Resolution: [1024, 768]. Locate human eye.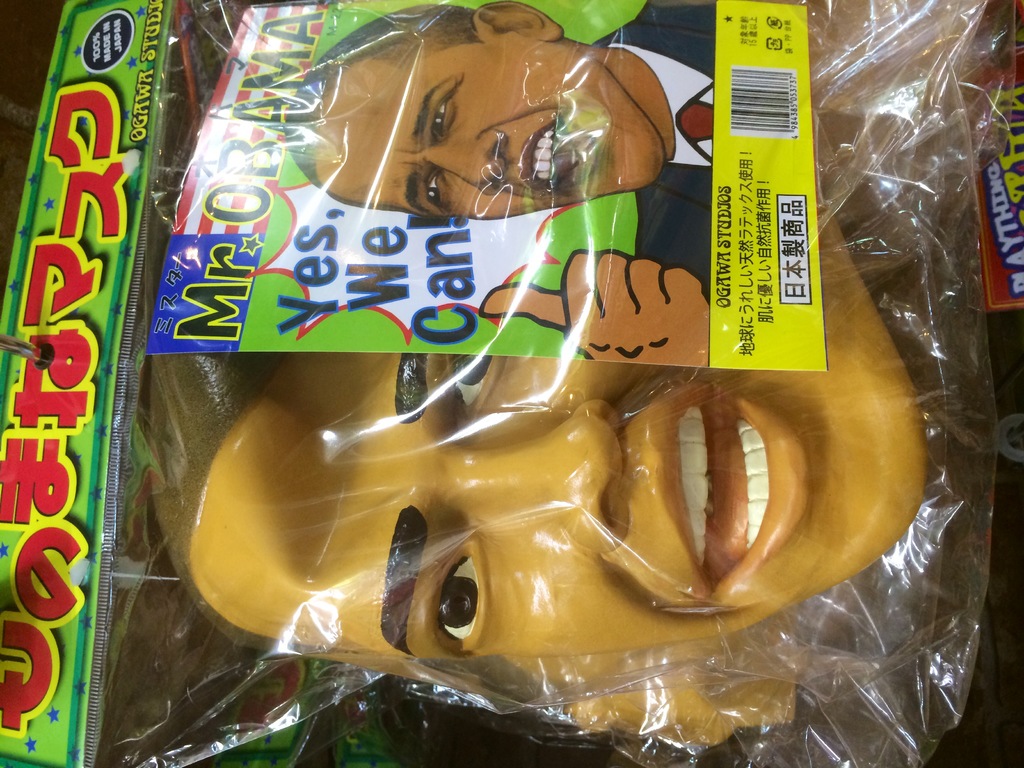
<bbox>428, 84, 460, 140</bbox>.
